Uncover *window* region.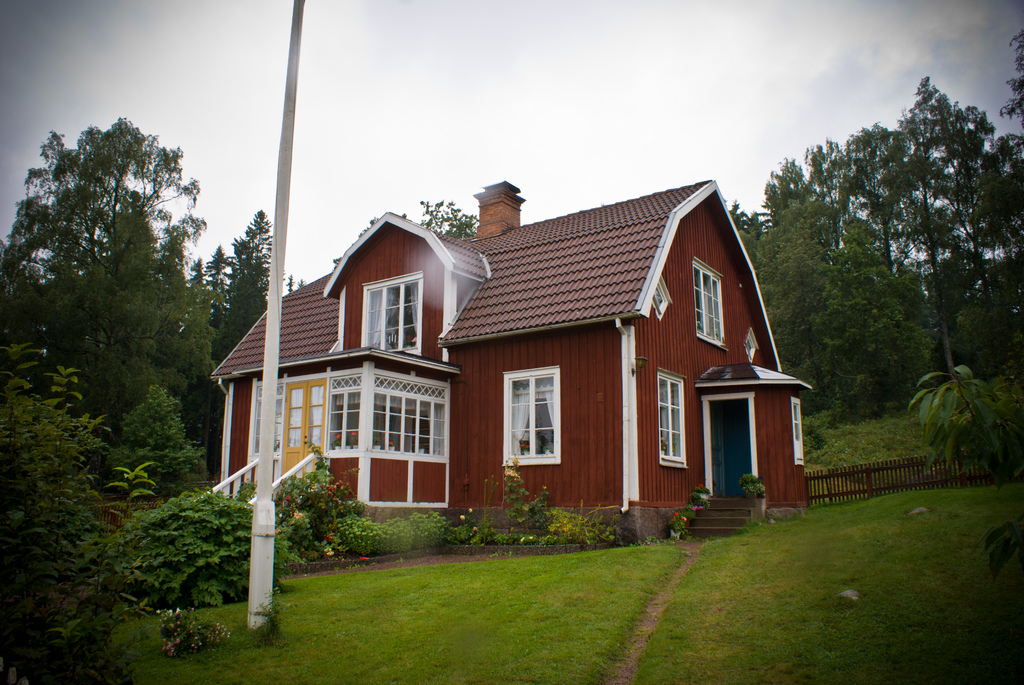
Uncovered: left=244, top=375, right=288, bottom=457.
